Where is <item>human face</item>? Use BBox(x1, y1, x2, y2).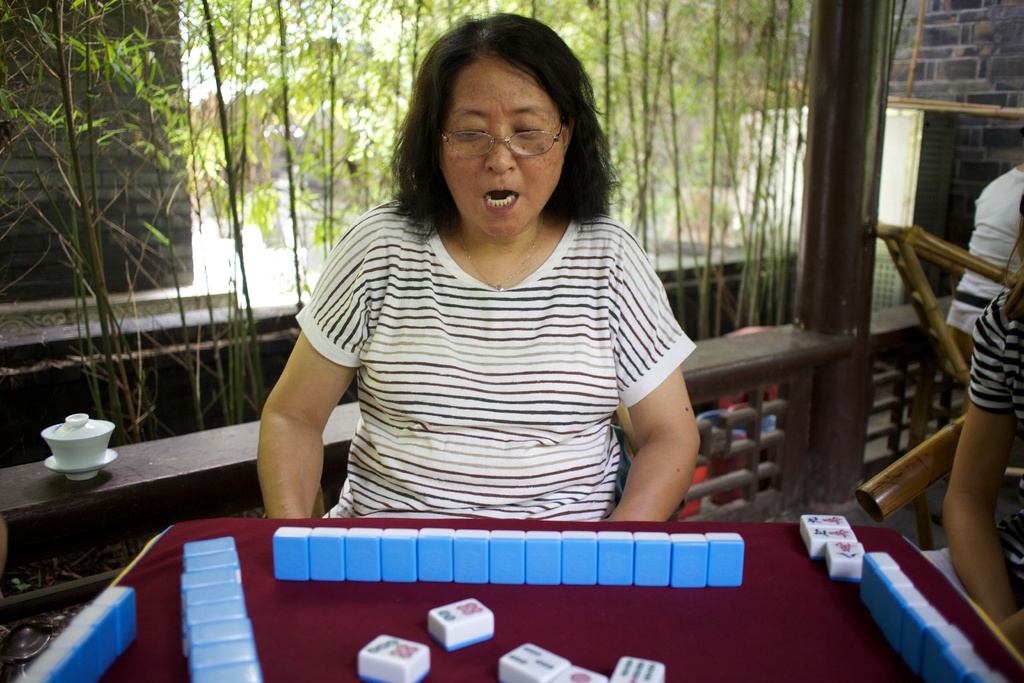
BBox(440, 54, 570, 242).
